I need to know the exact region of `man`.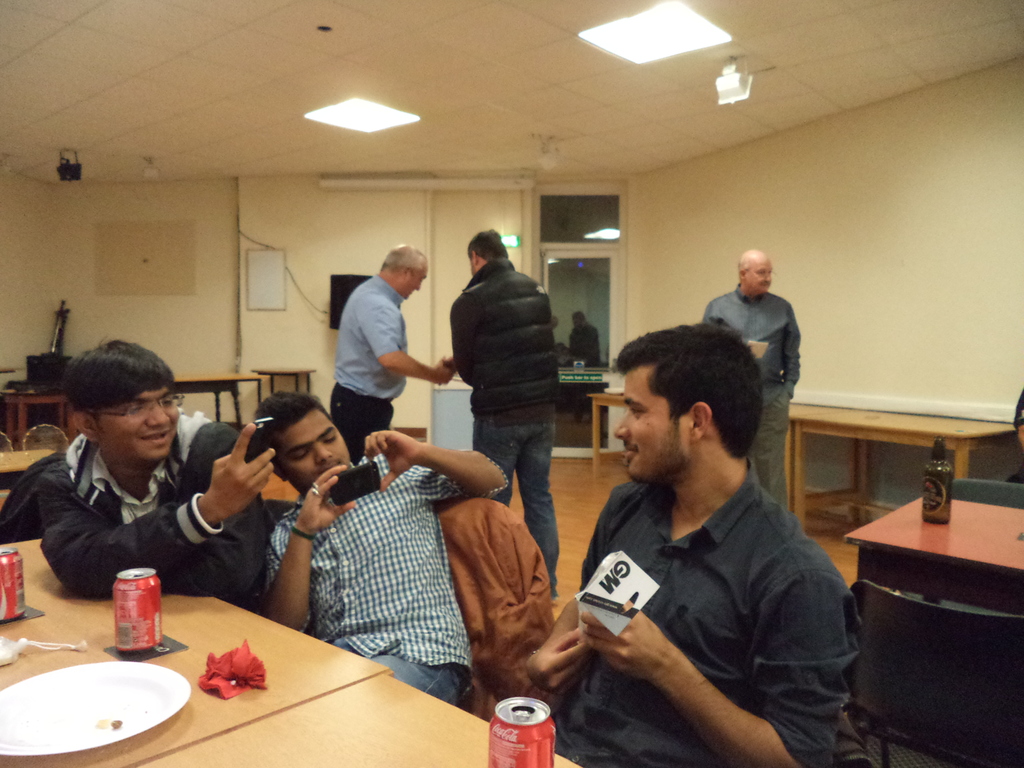
Region: pyautogui.locateOnScreen(531, 323, 881, 758).
